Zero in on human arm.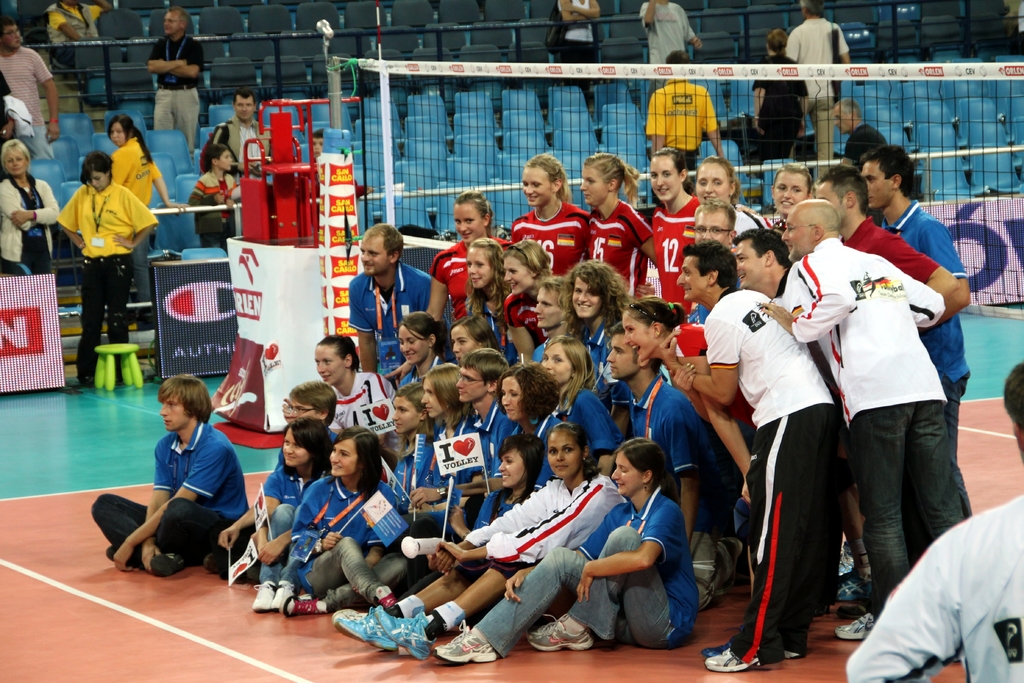
Zeroed in: [left=563, top=8, right=596, bottom=20].
